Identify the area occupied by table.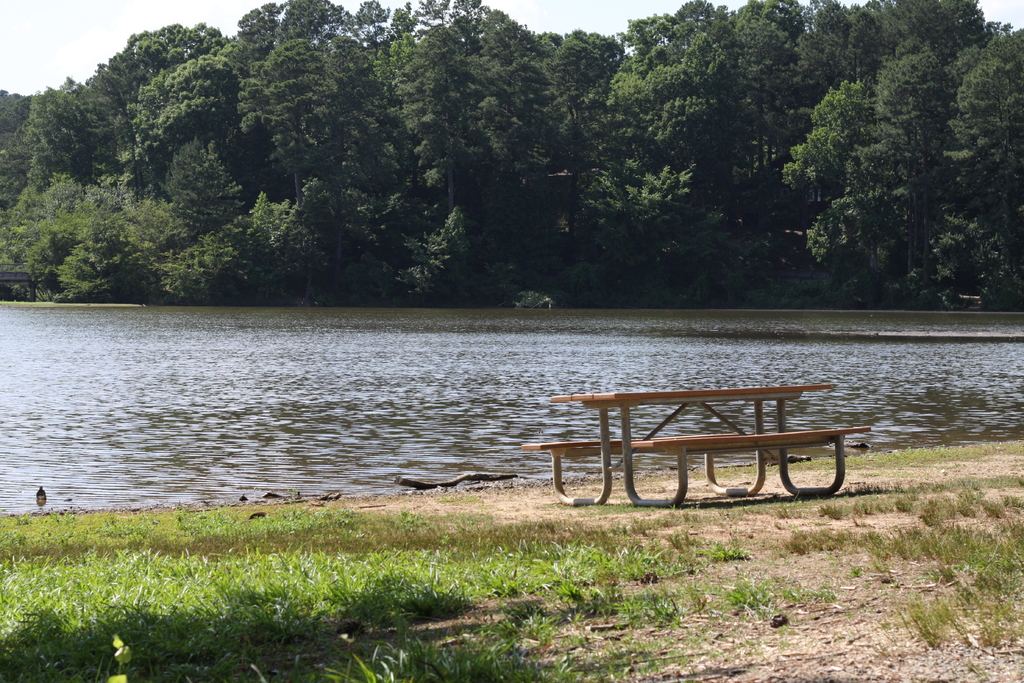
Area: Rect(540, 398, 870, 507).
